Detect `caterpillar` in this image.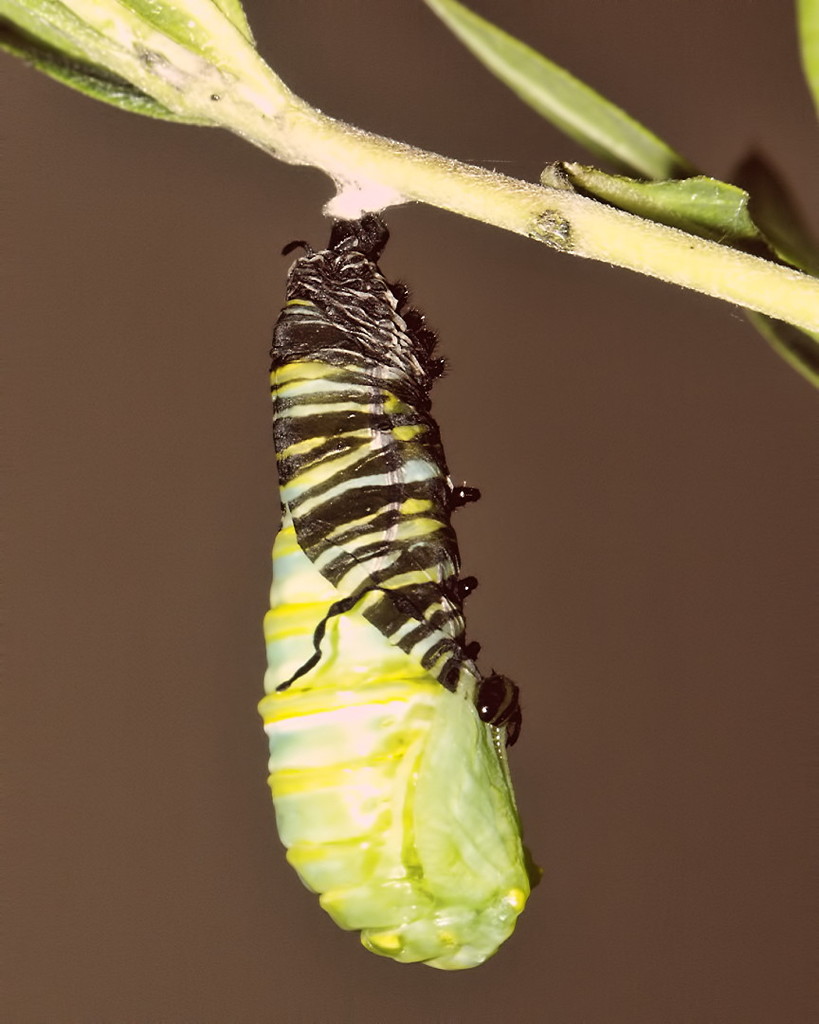
Detection: l=257, t=204, r=540, b=974.
